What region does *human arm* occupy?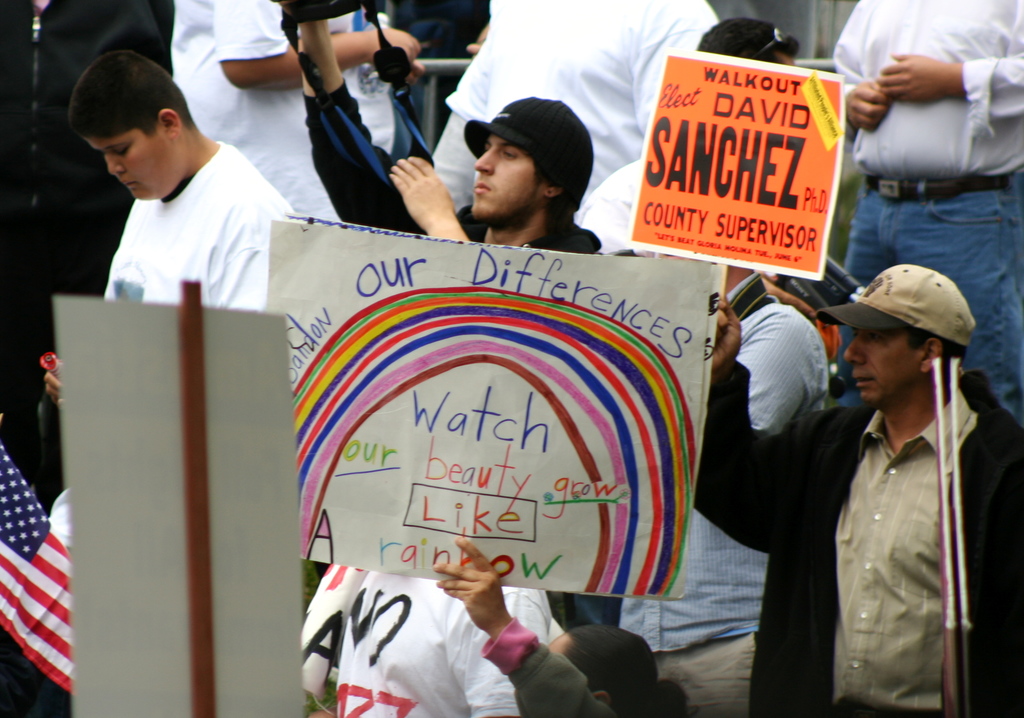
select_region(449, 585, 554, 717).
